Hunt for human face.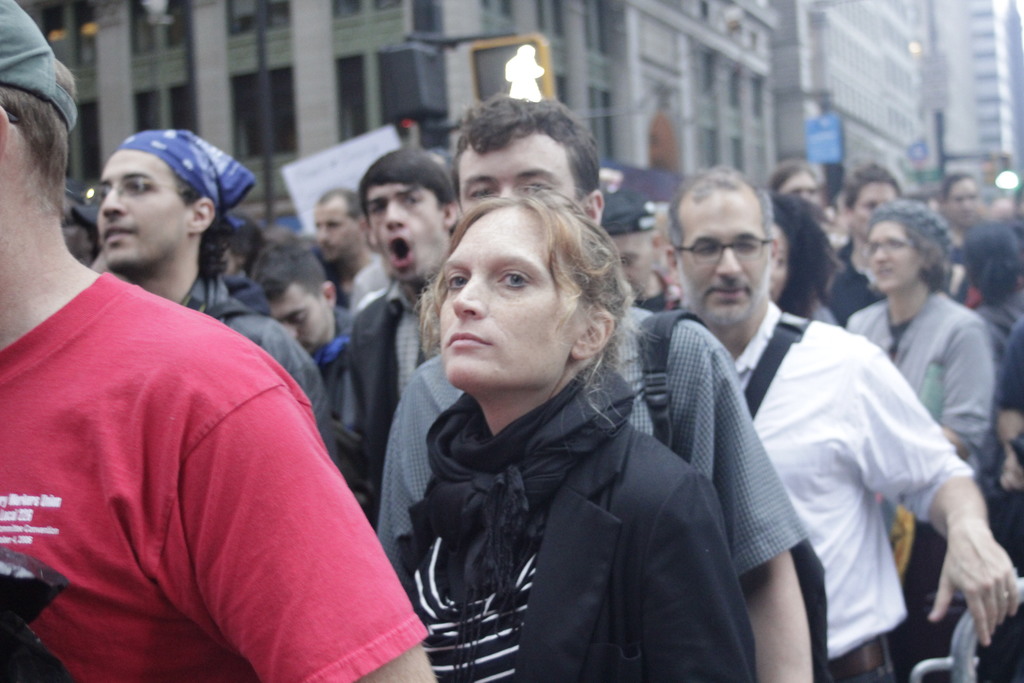
Hunted down at bbox=(769, 230, 792, 304).
